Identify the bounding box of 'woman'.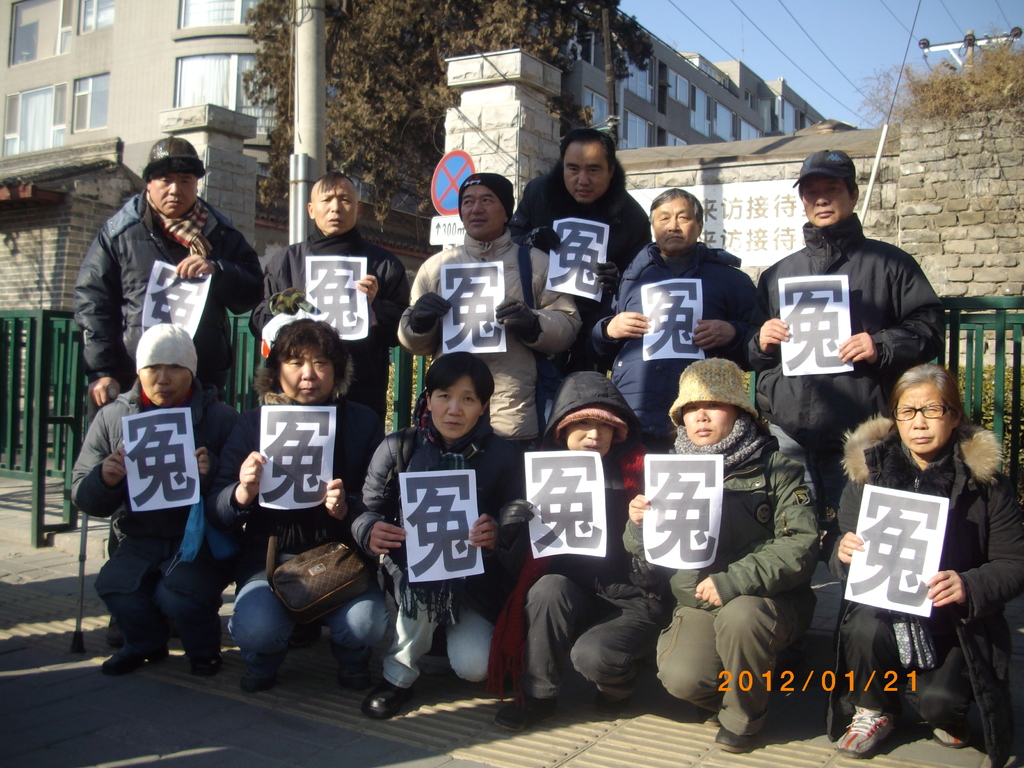
[620,353,827,750].
